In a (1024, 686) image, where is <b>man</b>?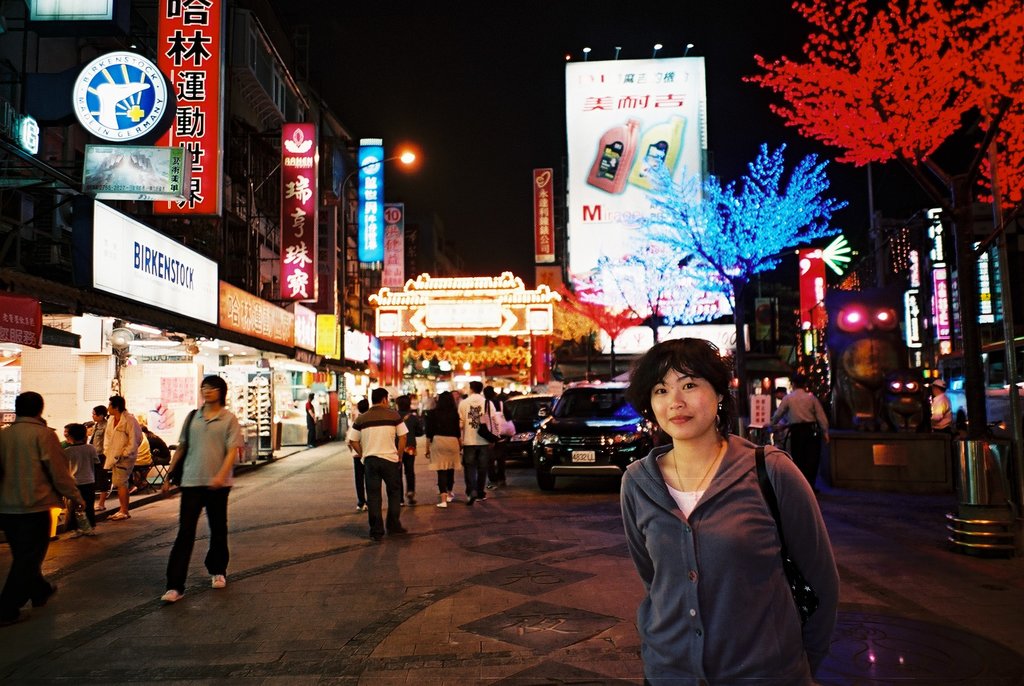
bbox(346, 384, 409, 537).
